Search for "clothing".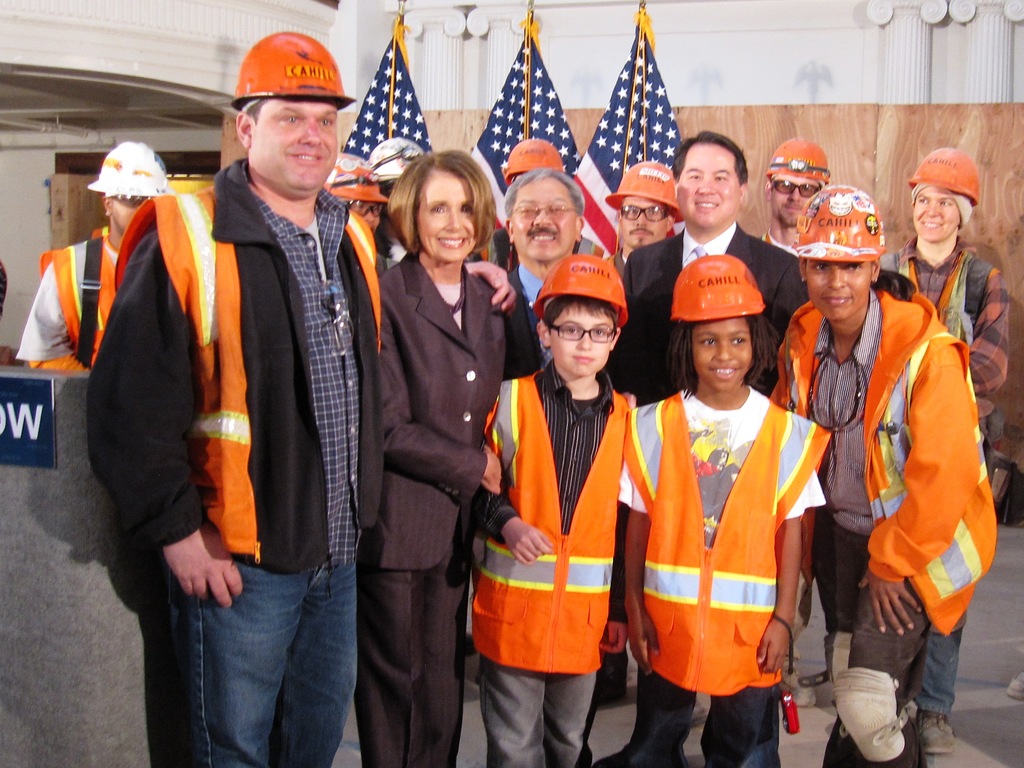
Found at box=[471, 342, 658, 767].
